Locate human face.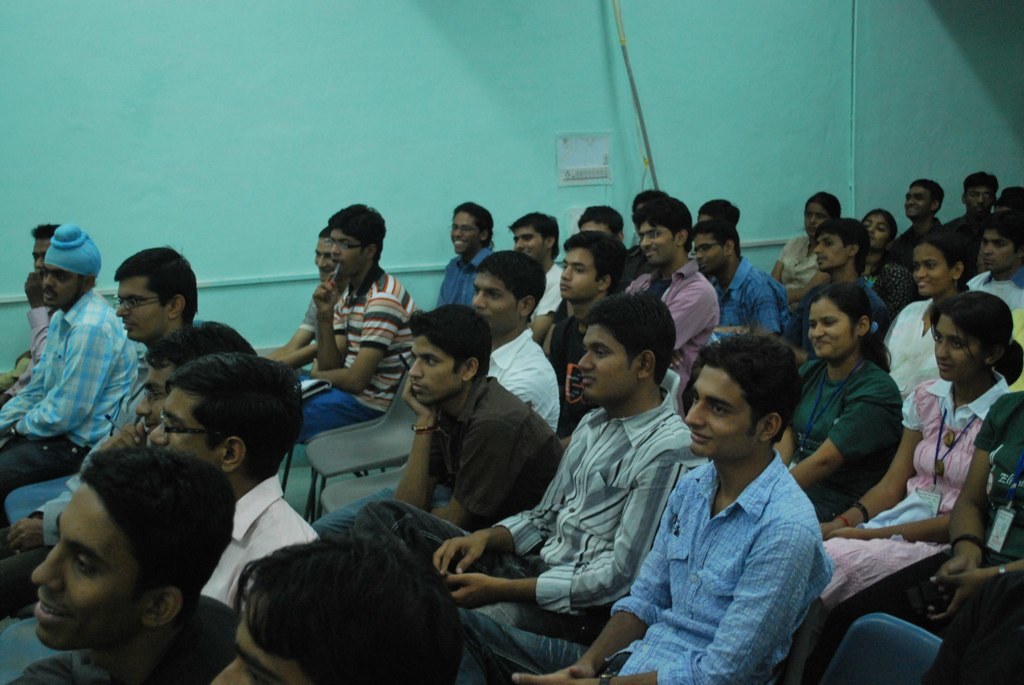
Bounding box: [left=115, top=283, right=170, bottom=342].
